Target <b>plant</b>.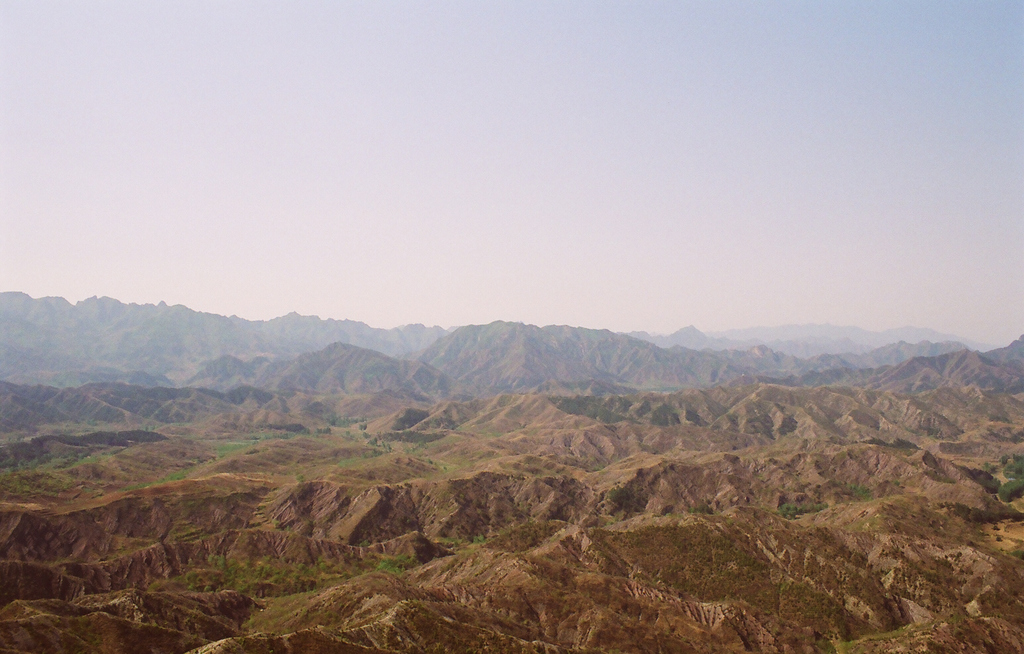
Target region: region(163, 414, 193, 428).
